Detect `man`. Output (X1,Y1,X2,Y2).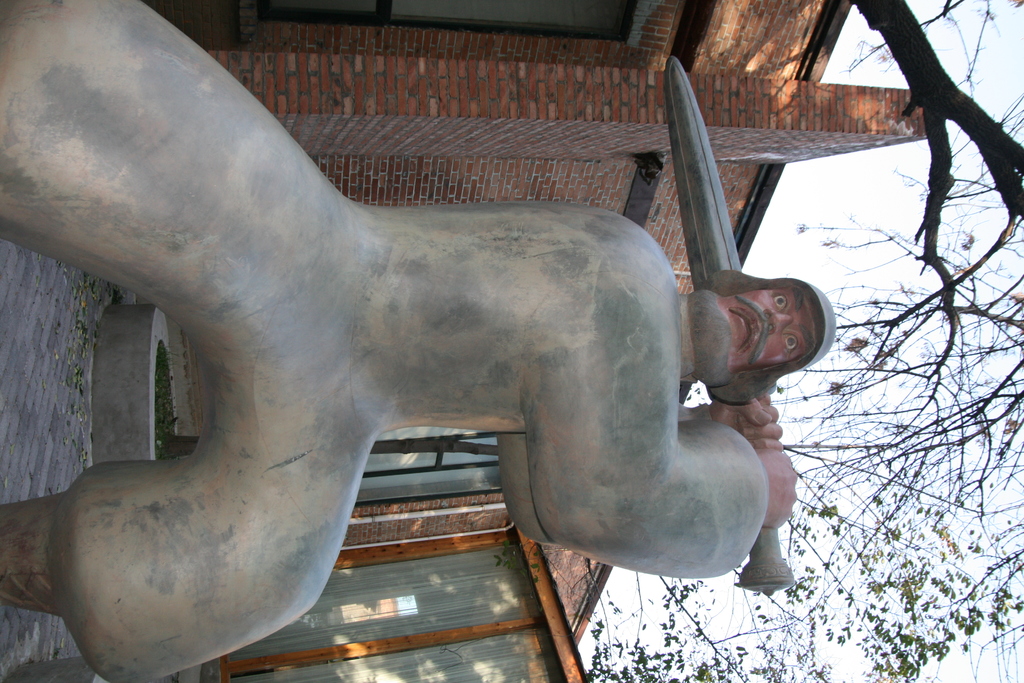
(89,35,800,656).
